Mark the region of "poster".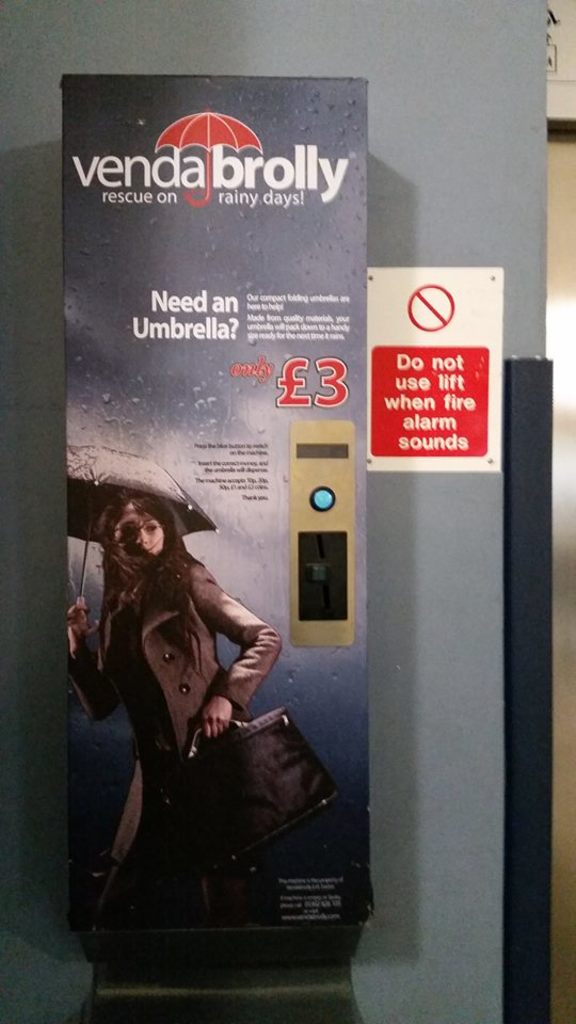
Region: box(60, 67, 382, 939).
